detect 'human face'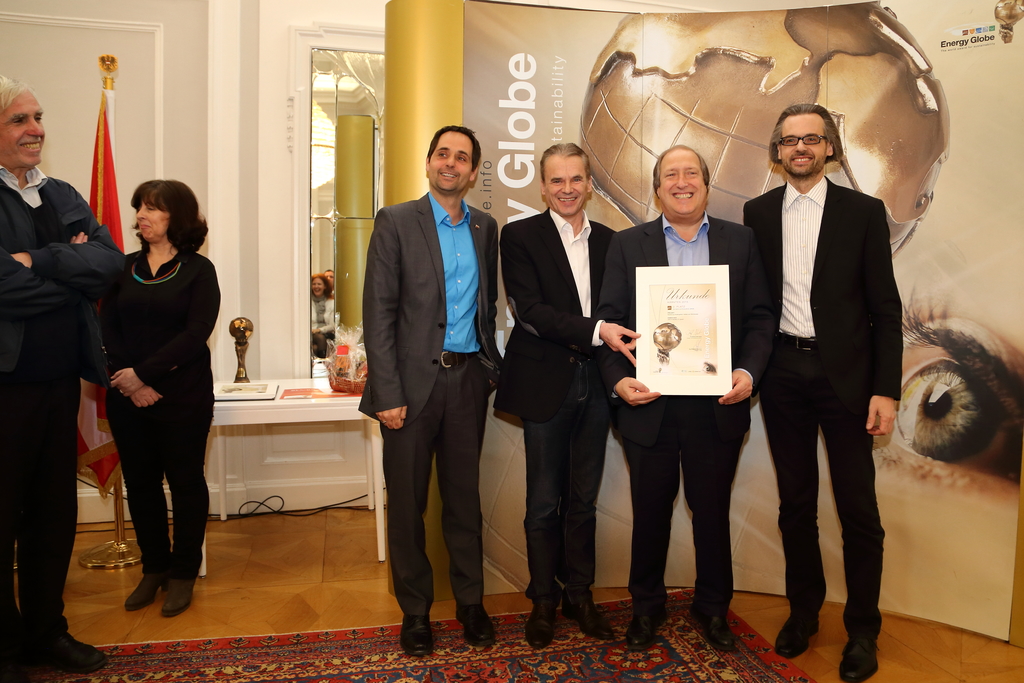
bbox=(776, 111, 828, 179)
